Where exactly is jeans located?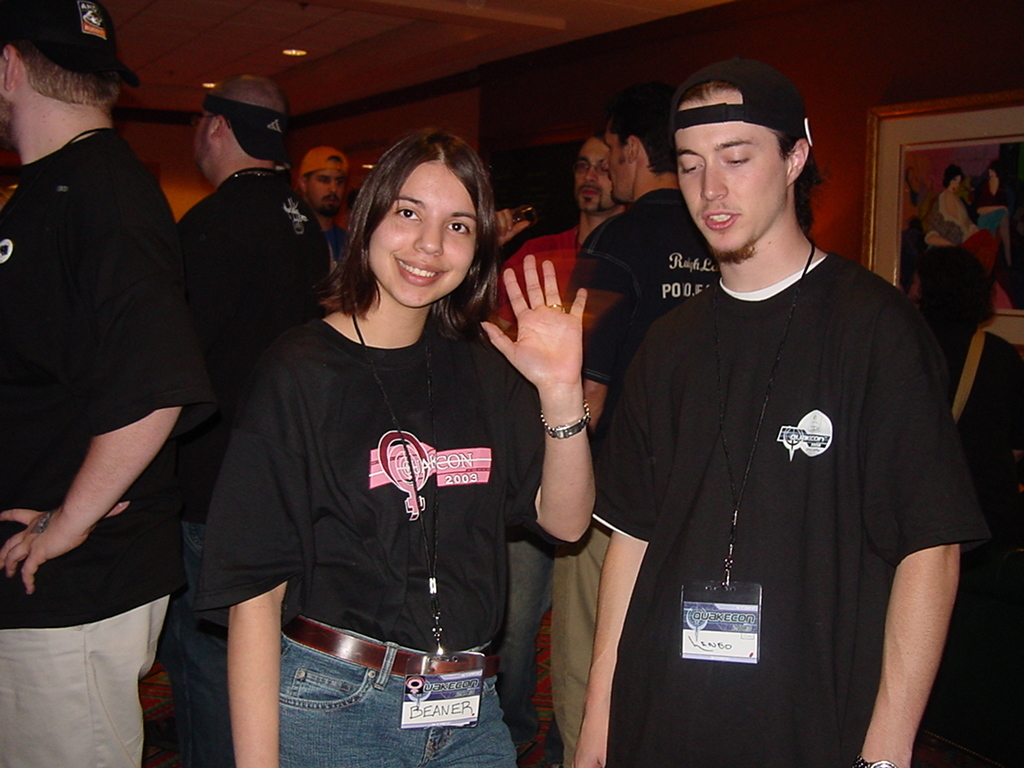
Its bounding box is (282, 618, 519, 767).
